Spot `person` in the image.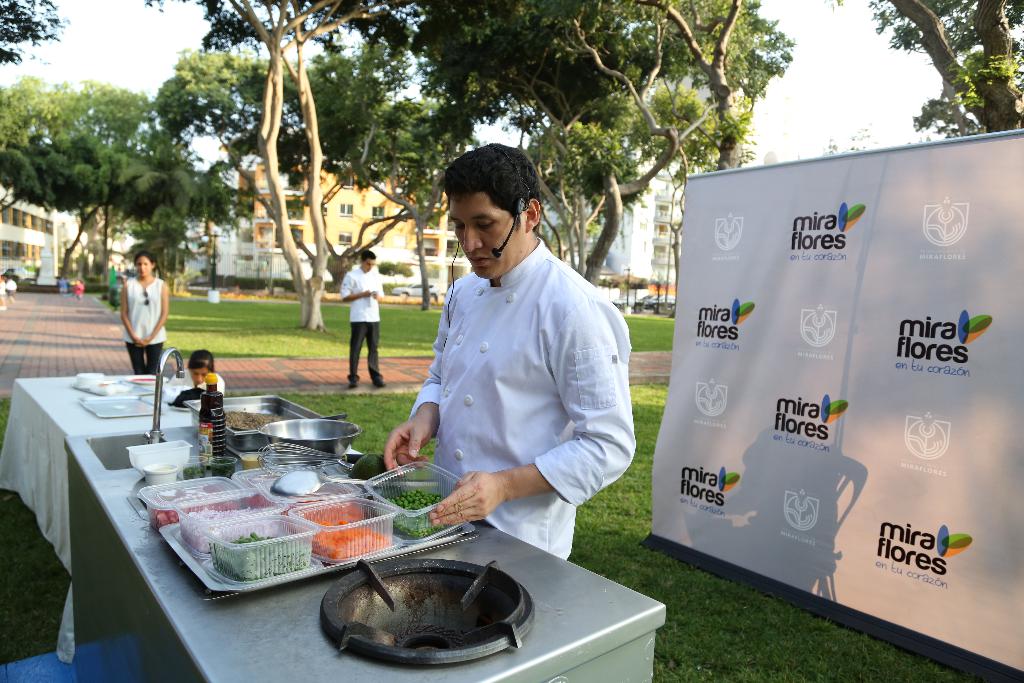
`person` found at bbox(163, 349, 225, 403).
